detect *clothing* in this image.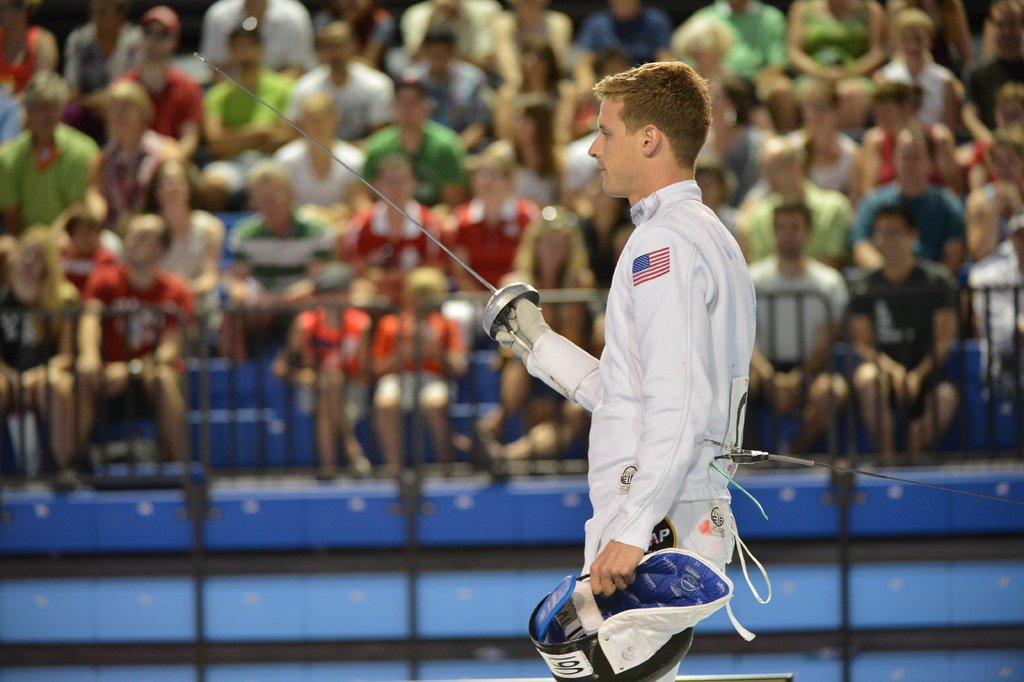
Detection: [left=69, top=26, right=142, bottom=98].
